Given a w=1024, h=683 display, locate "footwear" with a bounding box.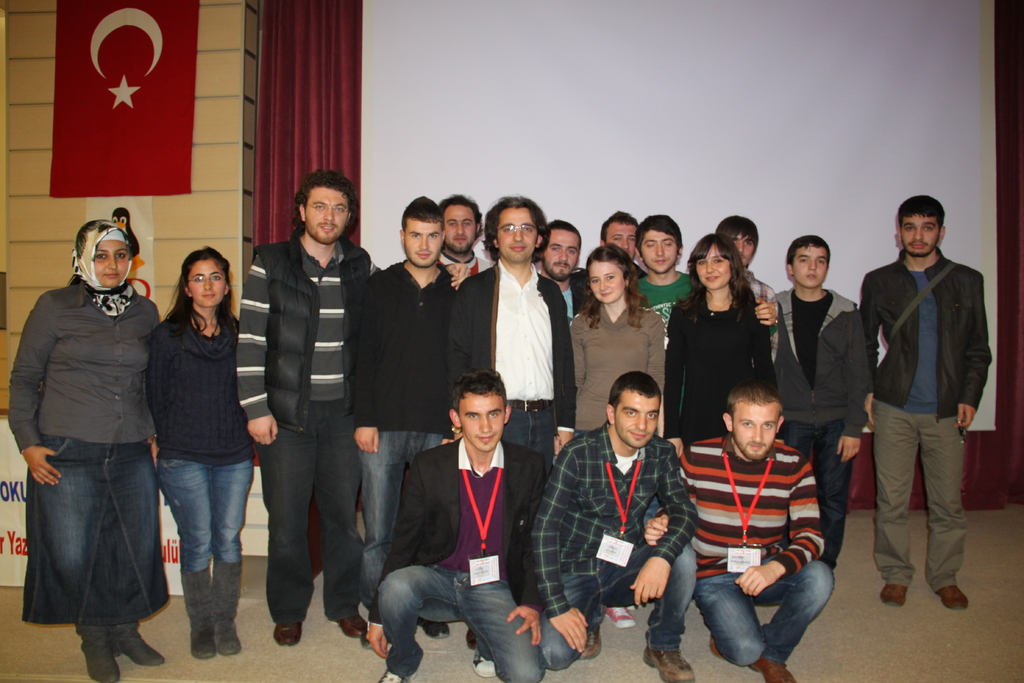
Located: box=[113, 632, 173, 668].
